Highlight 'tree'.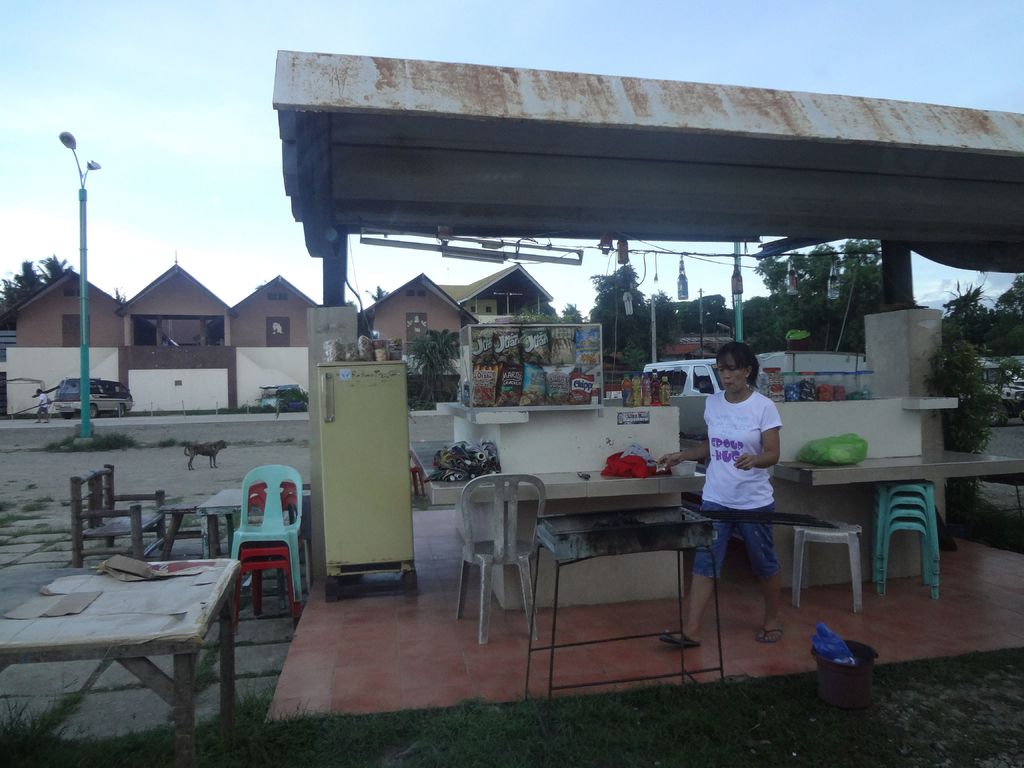
Highlighted region: {"left": 396, "top": 316, "right": 461, "bottom": 408}.
